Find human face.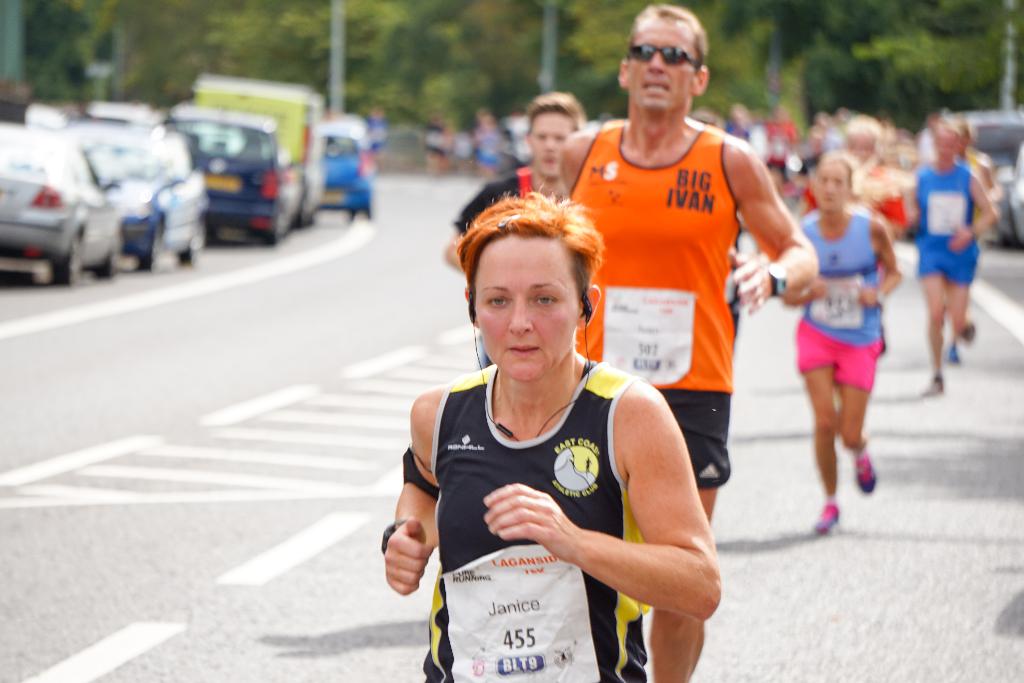
locate(531, 110, 573, 176).
